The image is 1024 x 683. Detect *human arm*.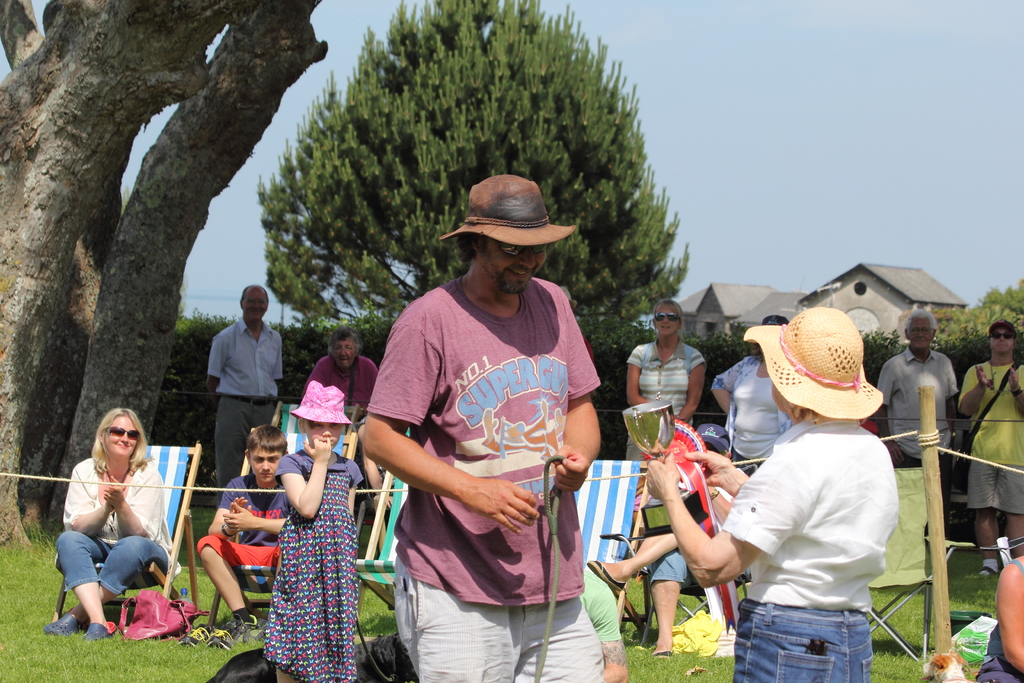
Detection: {"x1": 200, "y1": 473, "x2": 254, "y2": 538}.
